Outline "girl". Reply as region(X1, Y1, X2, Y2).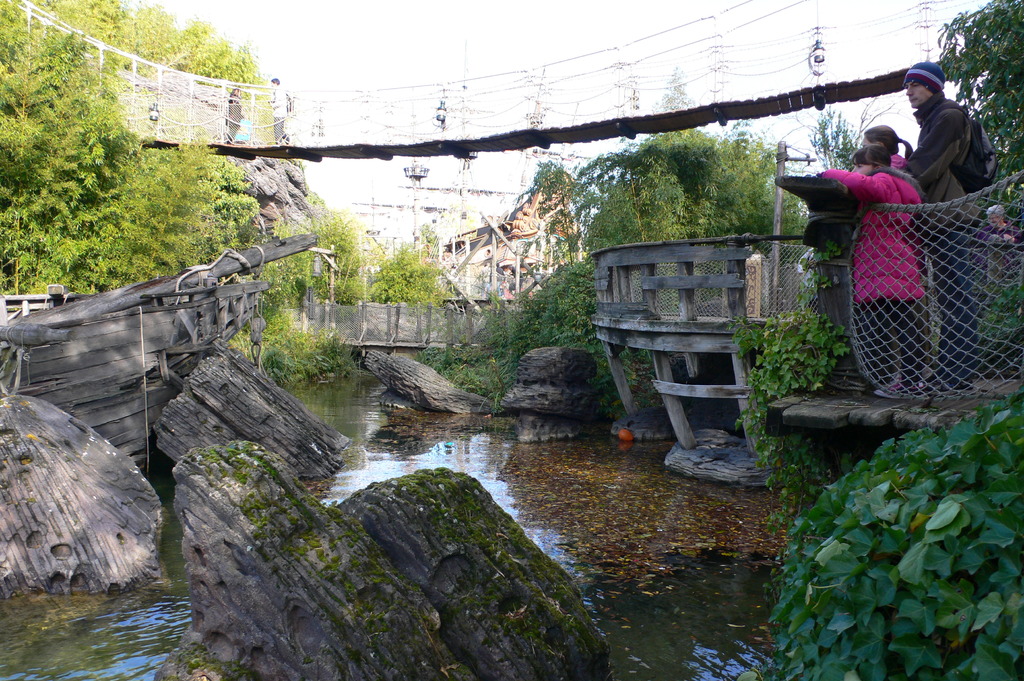
region(820, 141, 929, 396).
